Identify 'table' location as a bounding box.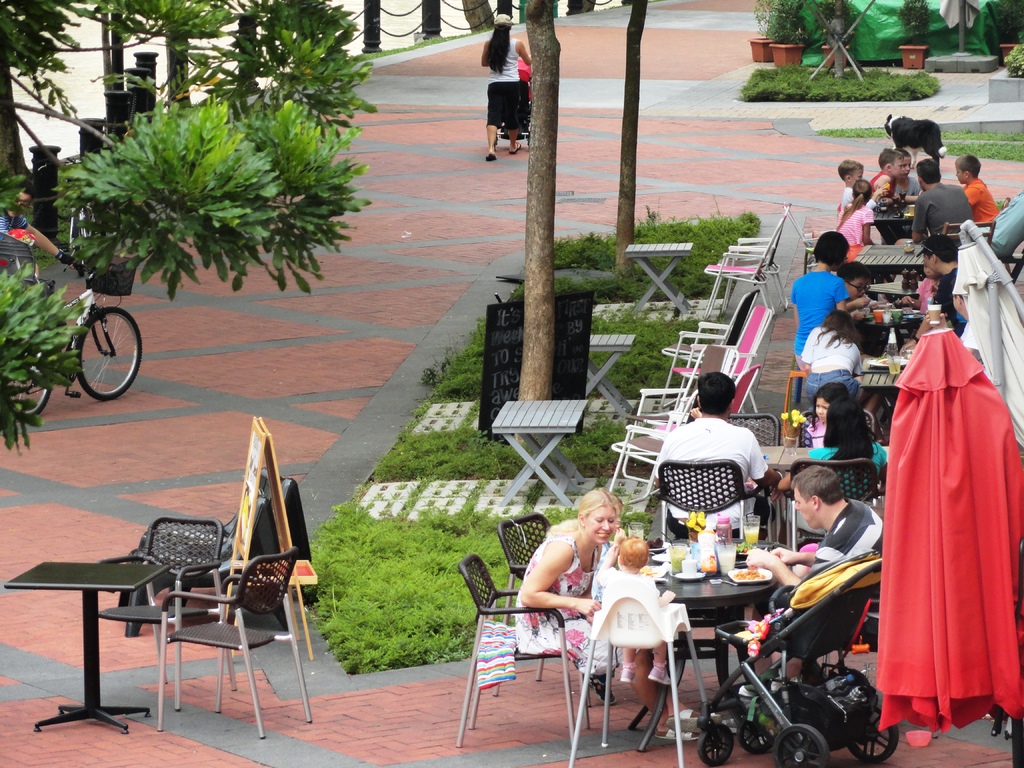
{"left": 858, "top": 358, "right": 900, "bottom": 388}.
